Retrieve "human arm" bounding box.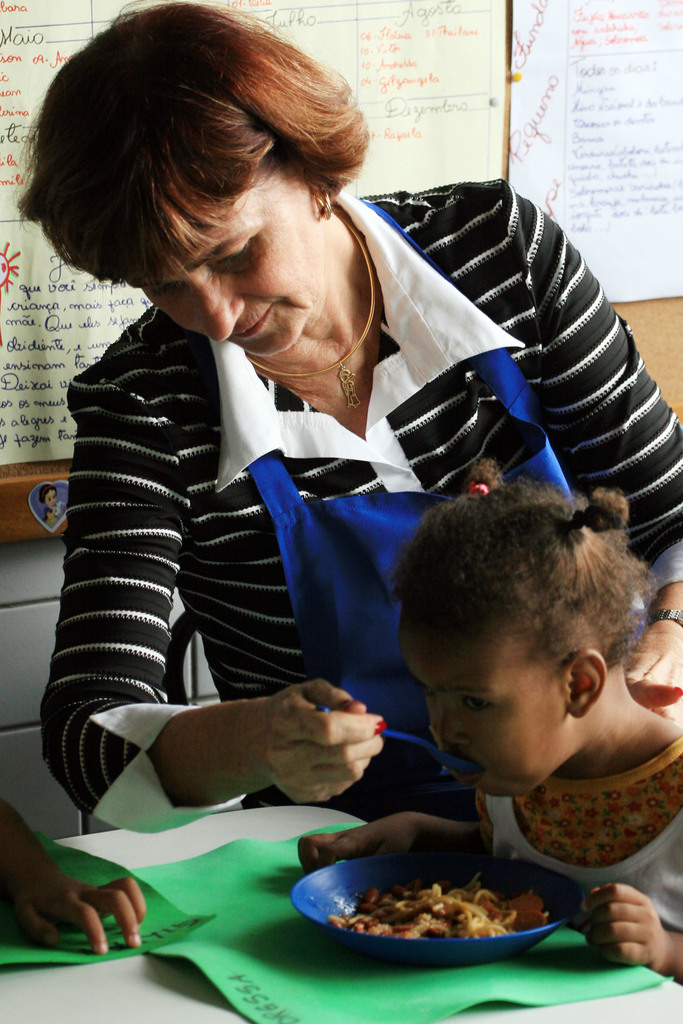
Bounding box: <region>524, 192, 680, 726</region>.
